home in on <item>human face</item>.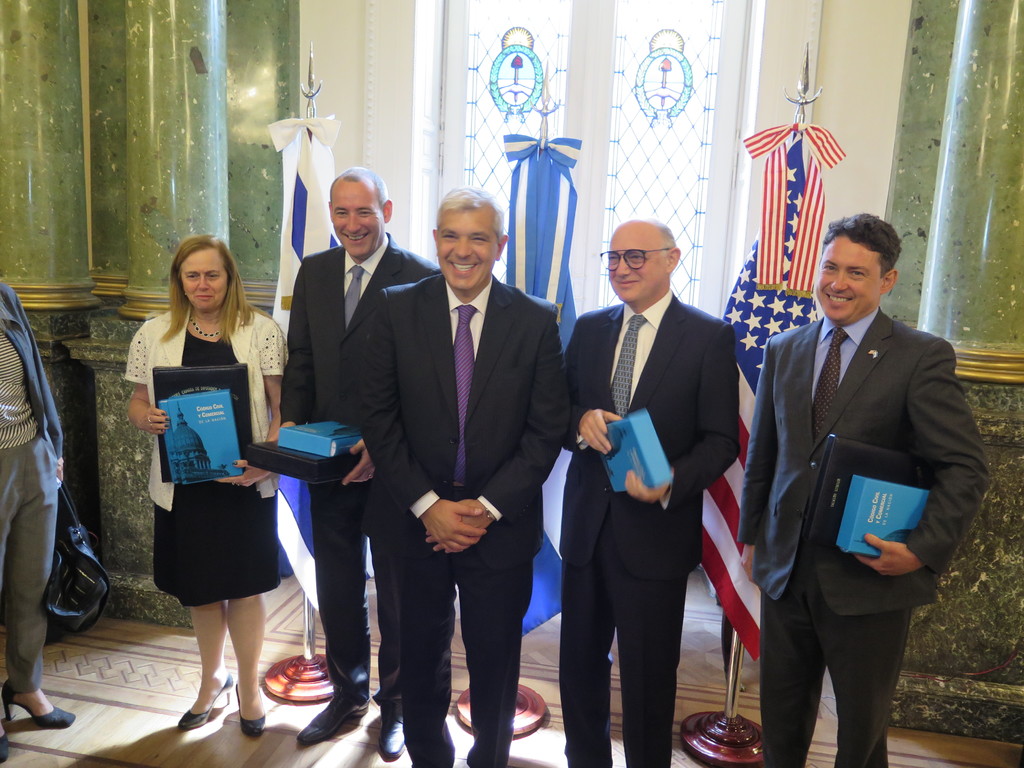
Homed in at 816:234:883:321.
